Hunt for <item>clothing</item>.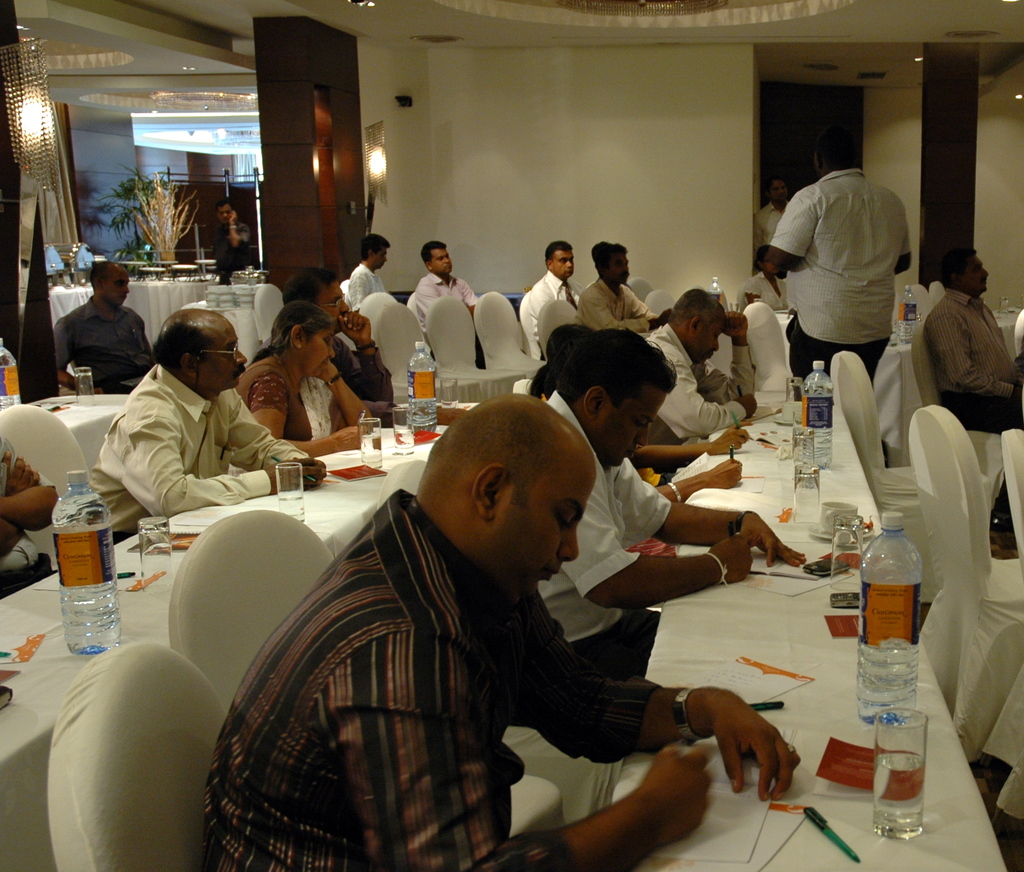
Hunted down at 643,318,761,455.
